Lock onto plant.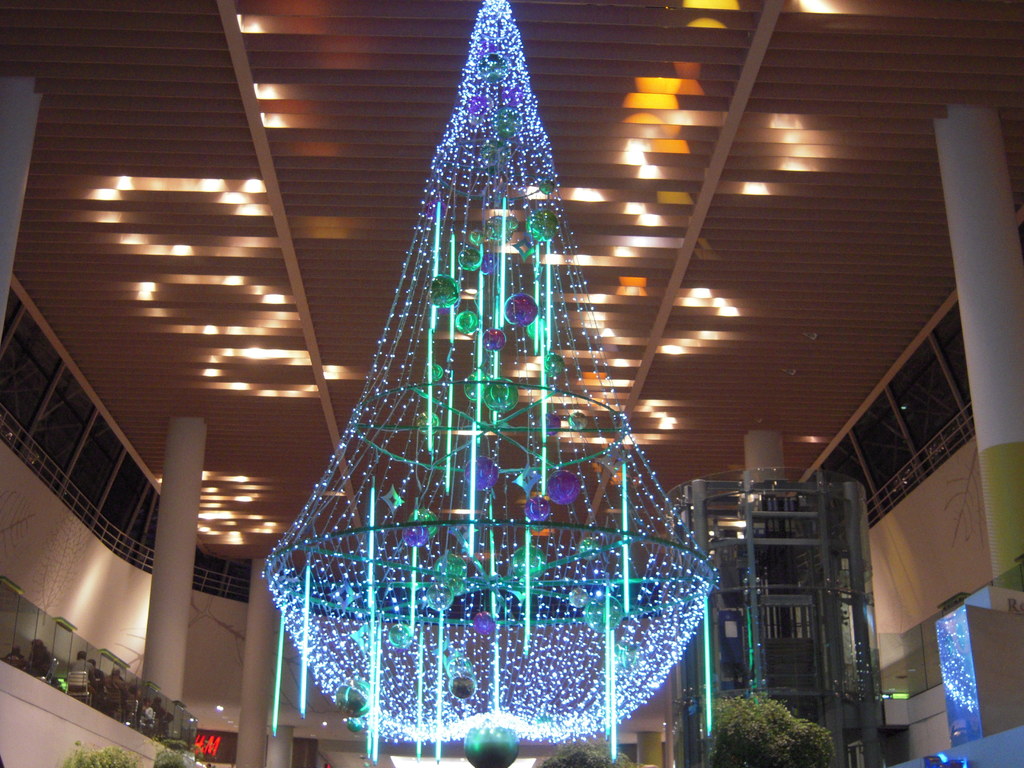
Locked: (left=538, top=737, right=631, bottom=767).
